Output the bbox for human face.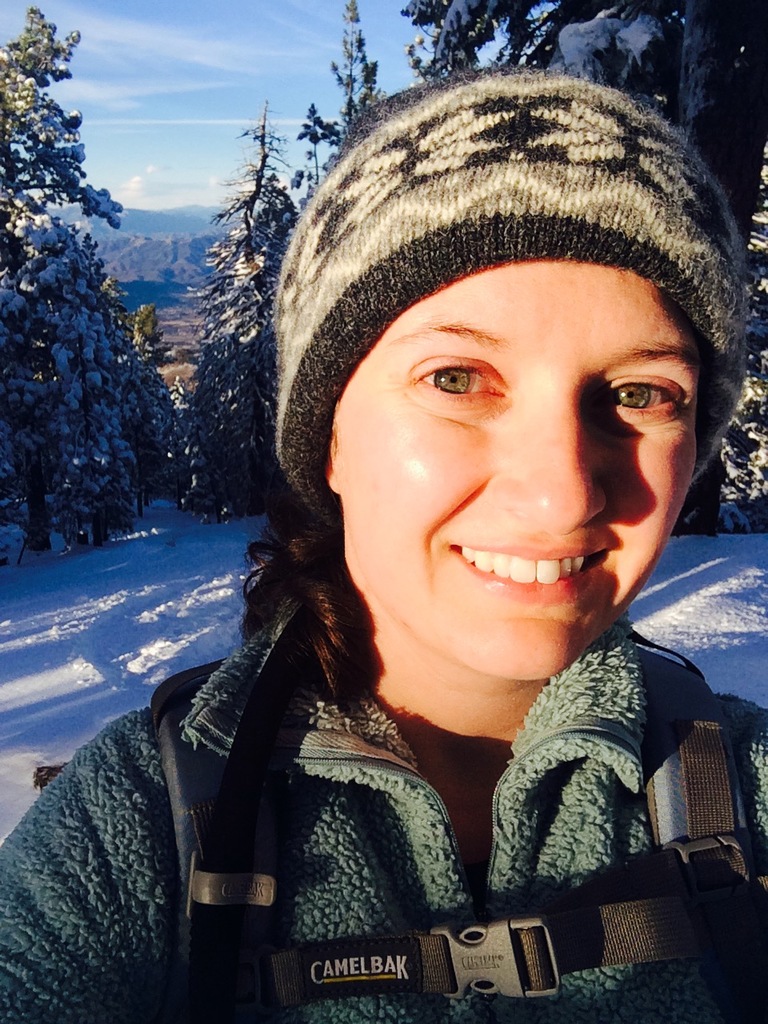
[334, 256, 698, 678].
